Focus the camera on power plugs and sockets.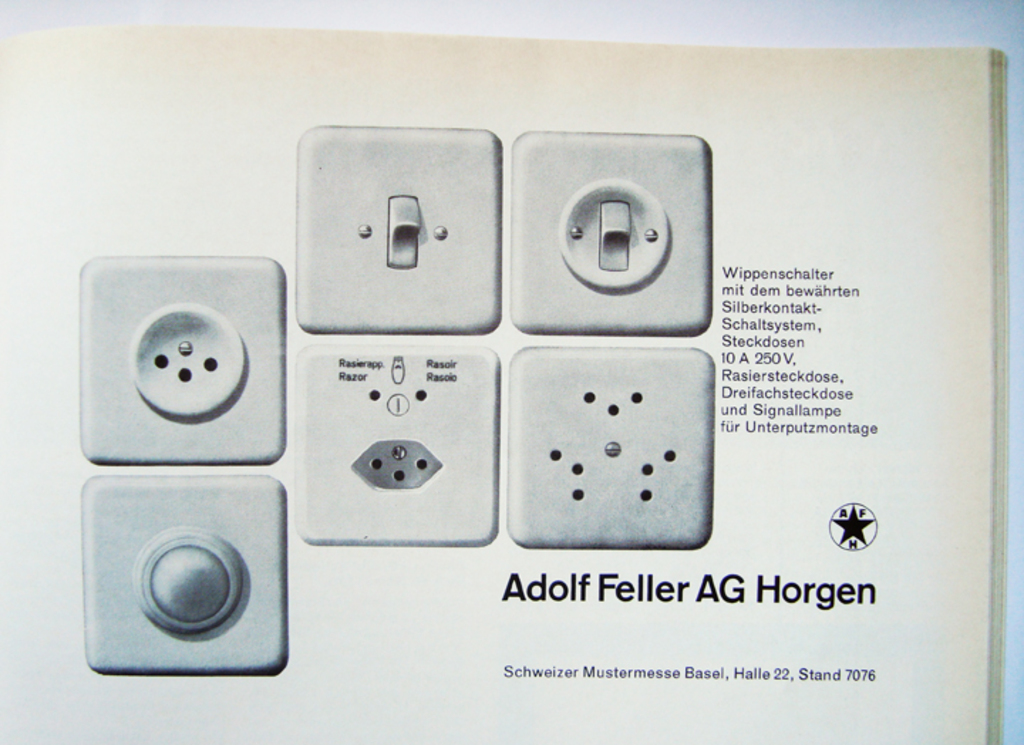
Focus region: crop(518, 347, 711, 546).
